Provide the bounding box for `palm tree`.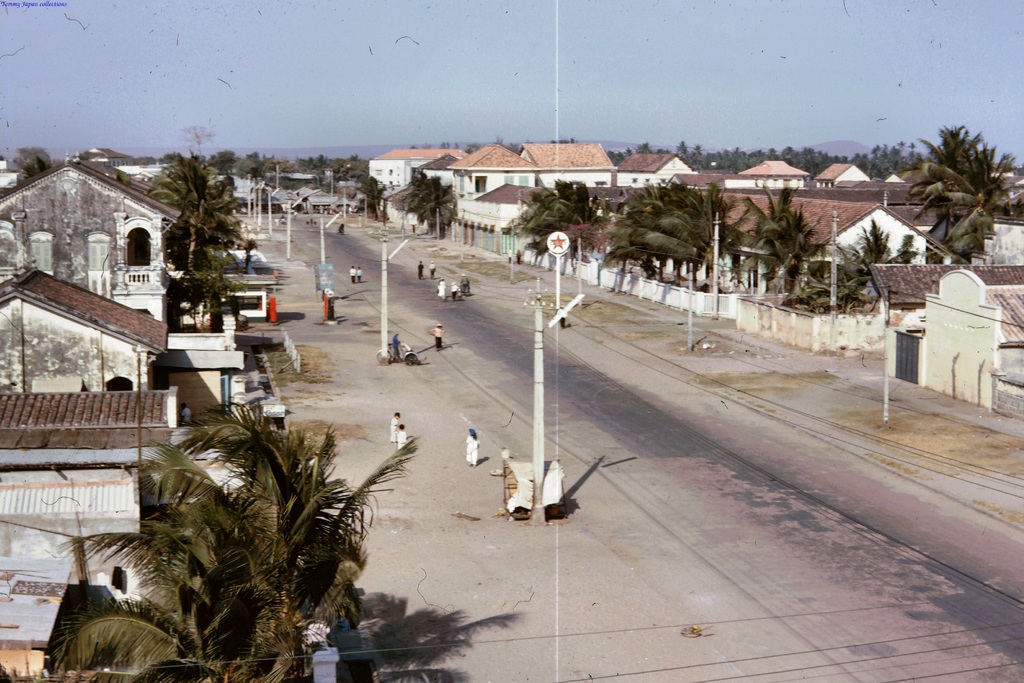
(x1=179, y1=397, x2=434, y2=630).
